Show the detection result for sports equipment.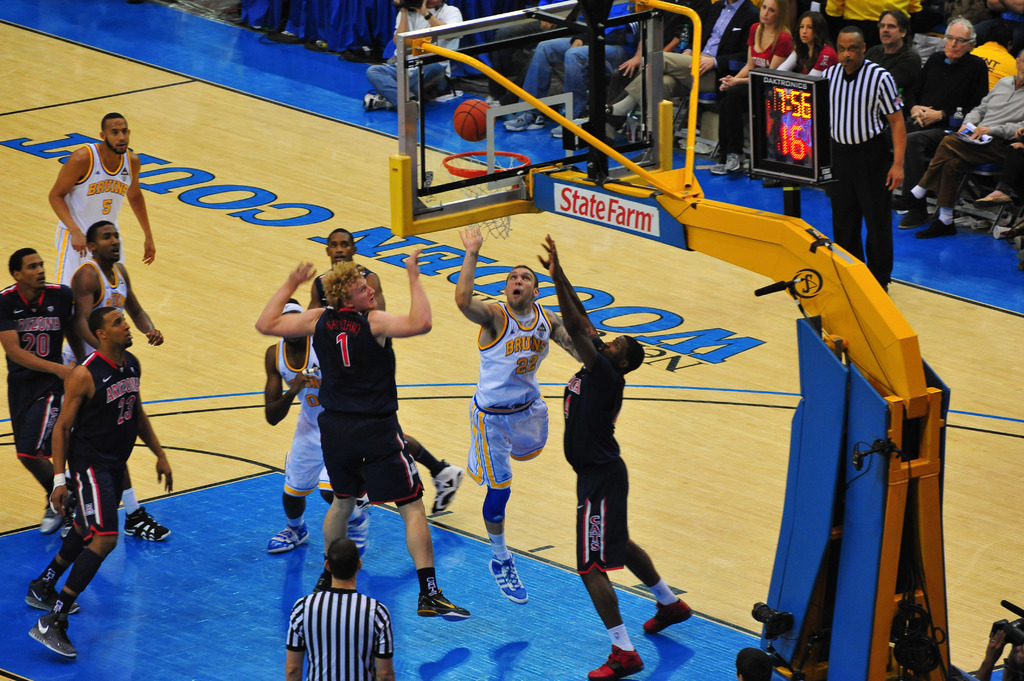
bbox=[454, 99, 492, 140].
